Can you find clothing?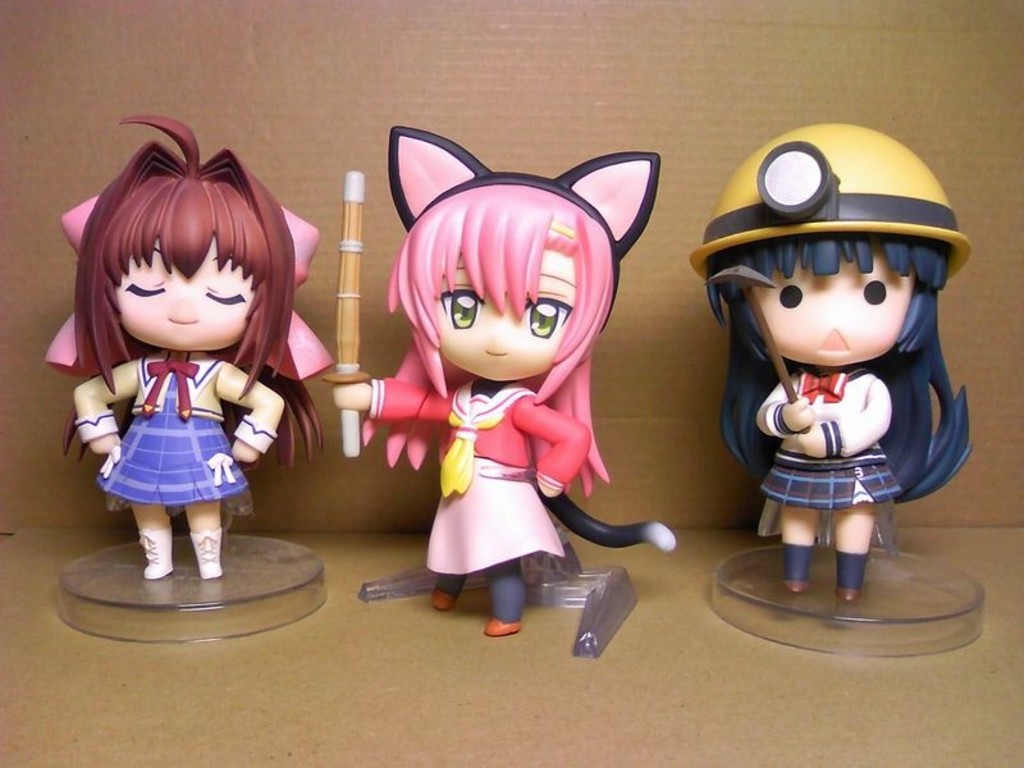
Yes, bounding box: bbox=[366, 375, 595, 626].
